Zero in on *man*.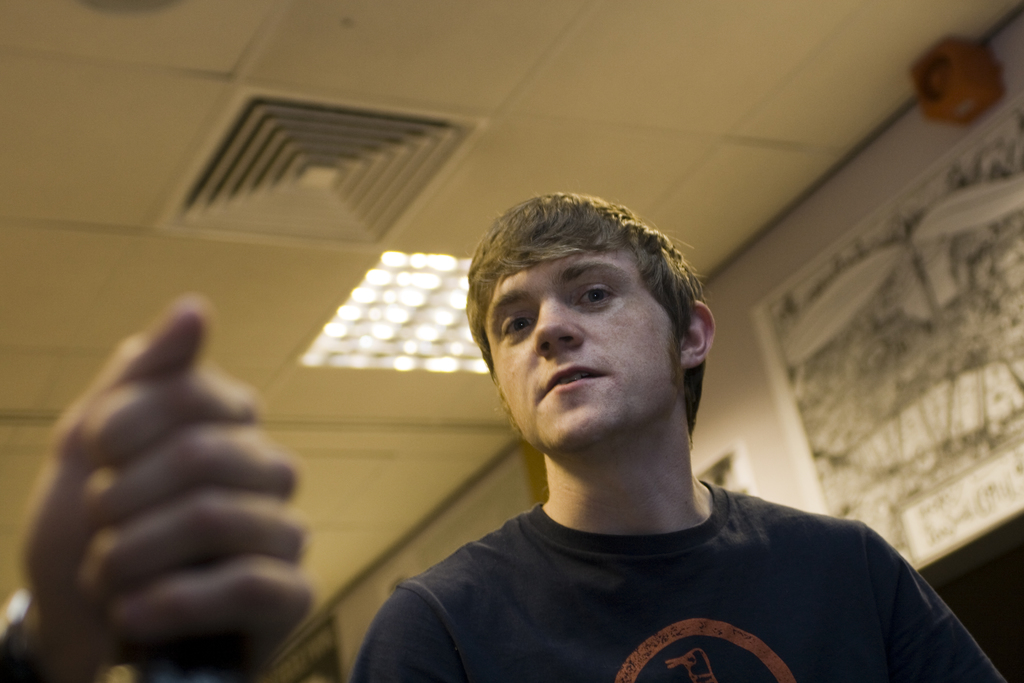
Zeroed in: {"left": 349, "top": 196, "right": 1007, "bottom": 682}.
